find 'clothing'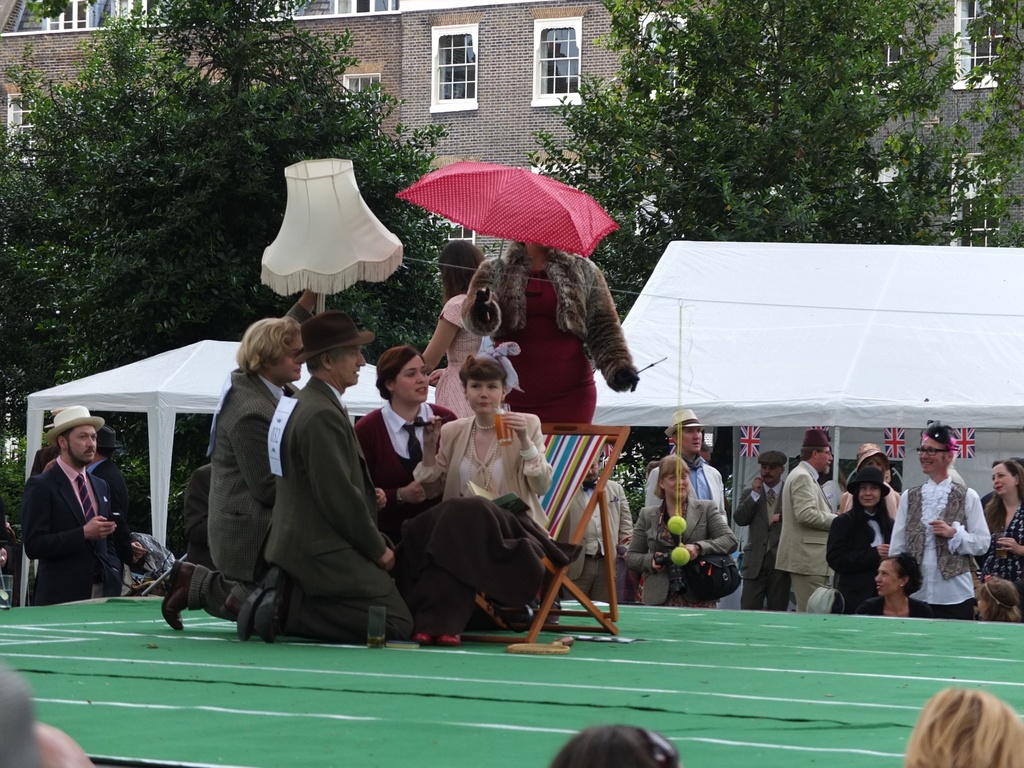
{"left": 0, "top": 663, "right": 42, "bottom": 767}
